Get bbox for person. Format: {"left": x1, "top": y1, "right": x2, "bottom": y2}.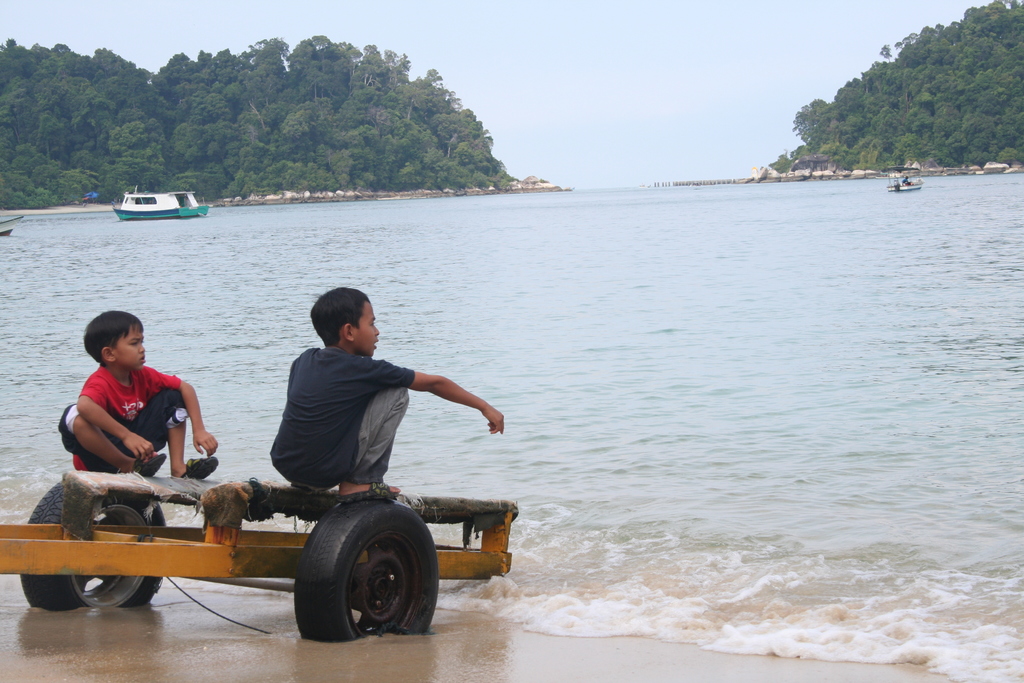
{"left": 885, "top": 172, "right": 904, "bottom": 186}.
